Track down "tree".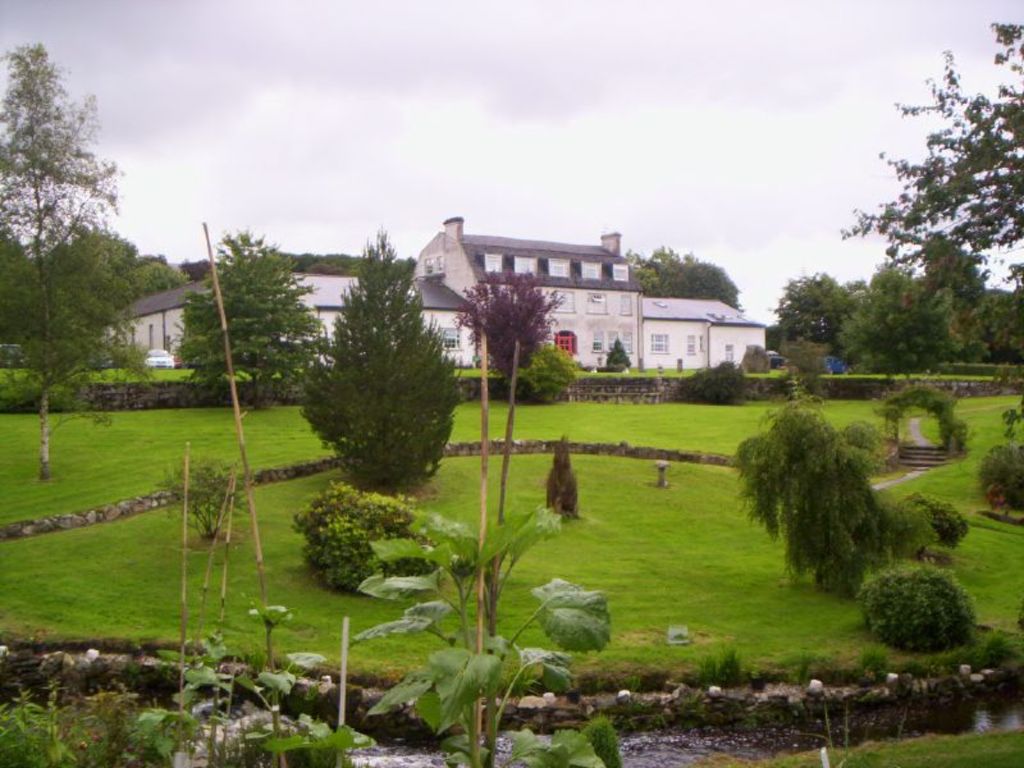
Tracked to [left=0, top=41, right=178, bottom=479].
